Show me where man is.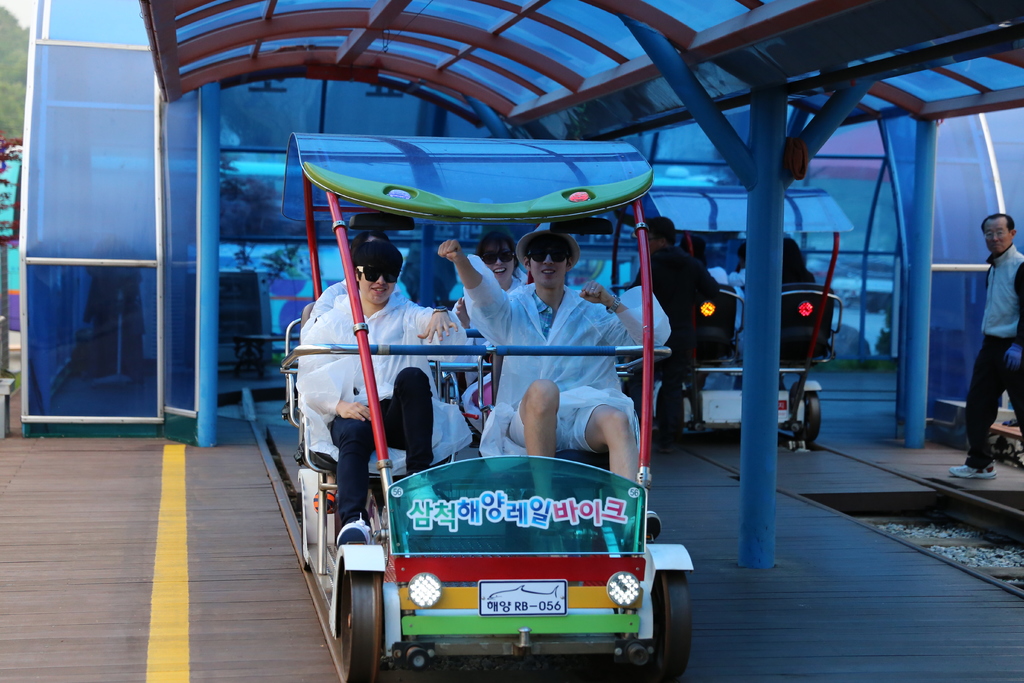
man is at locate(950, 199, 1017, 486).
